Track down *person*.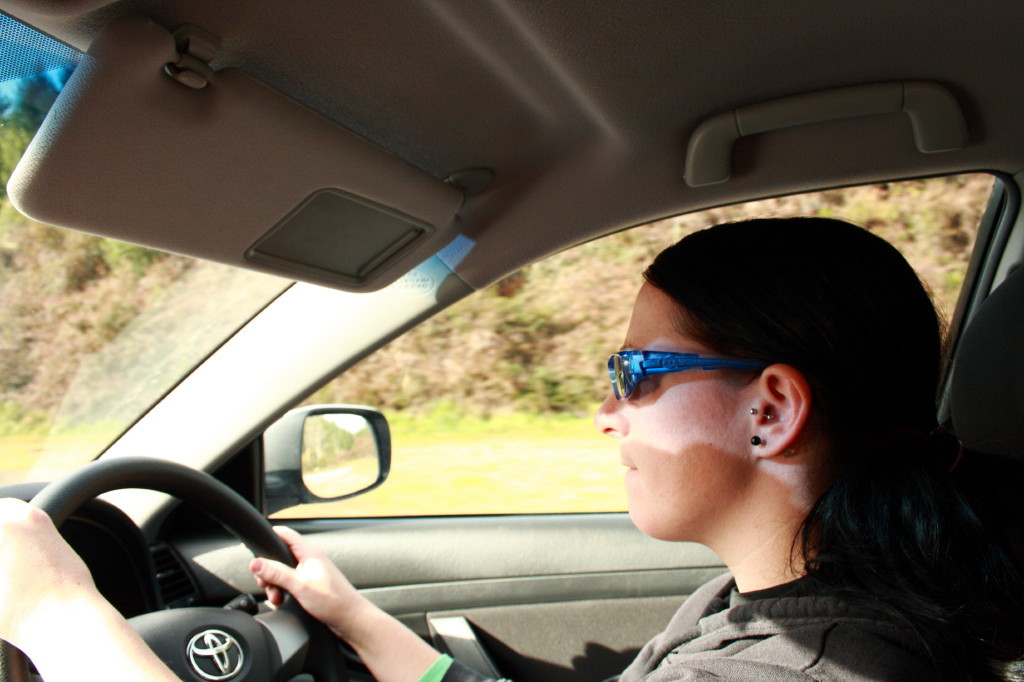
Tracked to left=168, top=135, right=873, bottom=681.
